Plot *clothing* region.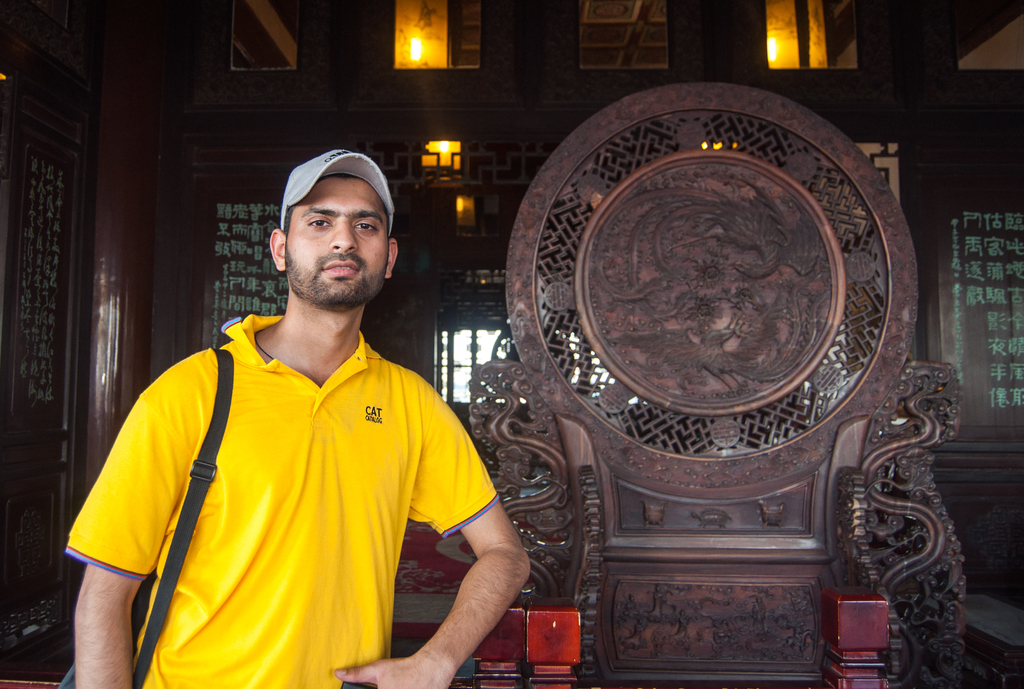
Plotted at 89:295:488:672.
